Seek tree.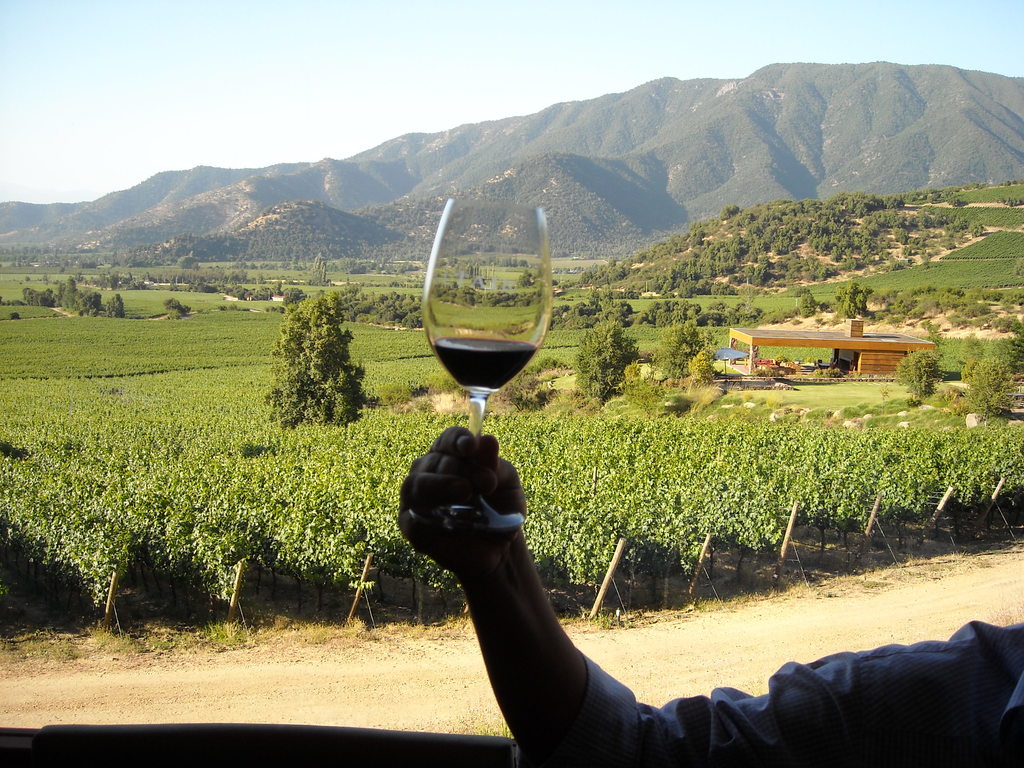
<box>574,317,639,403</box>.
